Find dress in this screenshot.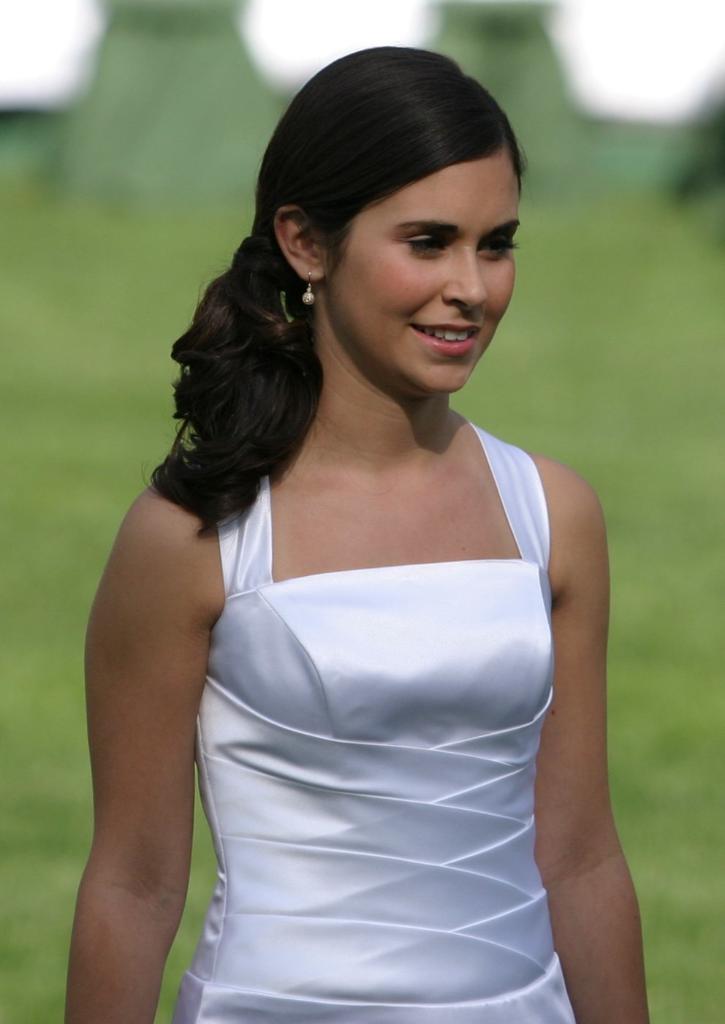
The bounding box for dress is 156, 425, 583, 1023.
